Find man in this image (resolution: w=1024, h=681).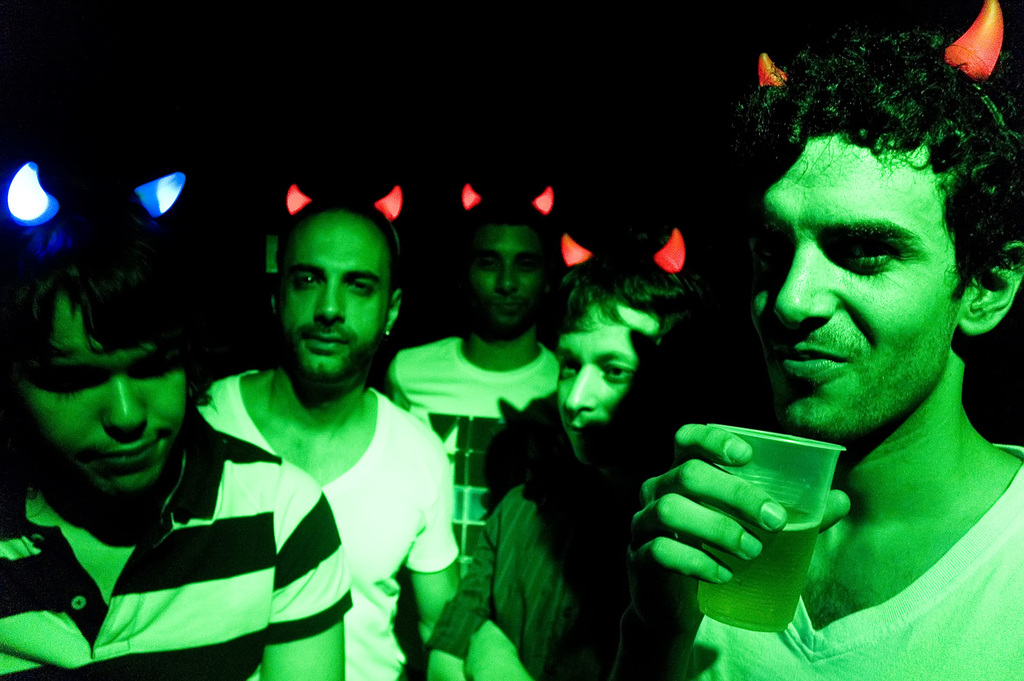
l=457, t=236, r=754, b=680.
